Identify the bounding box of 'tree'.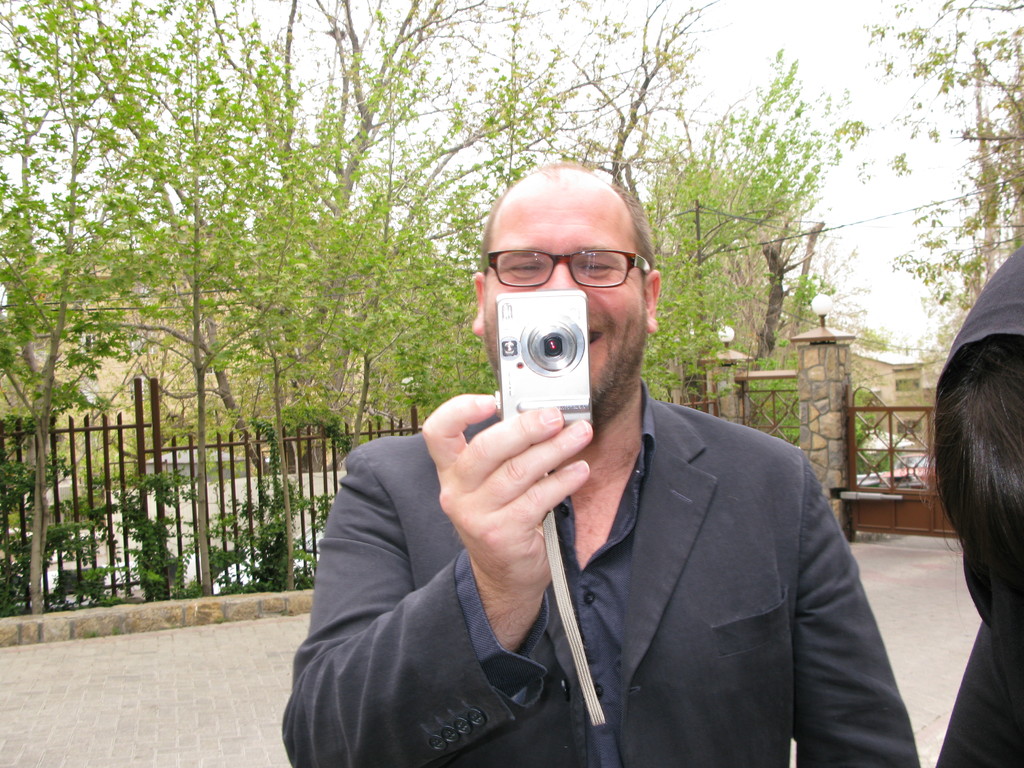
box(106, 232, 281, 483).
